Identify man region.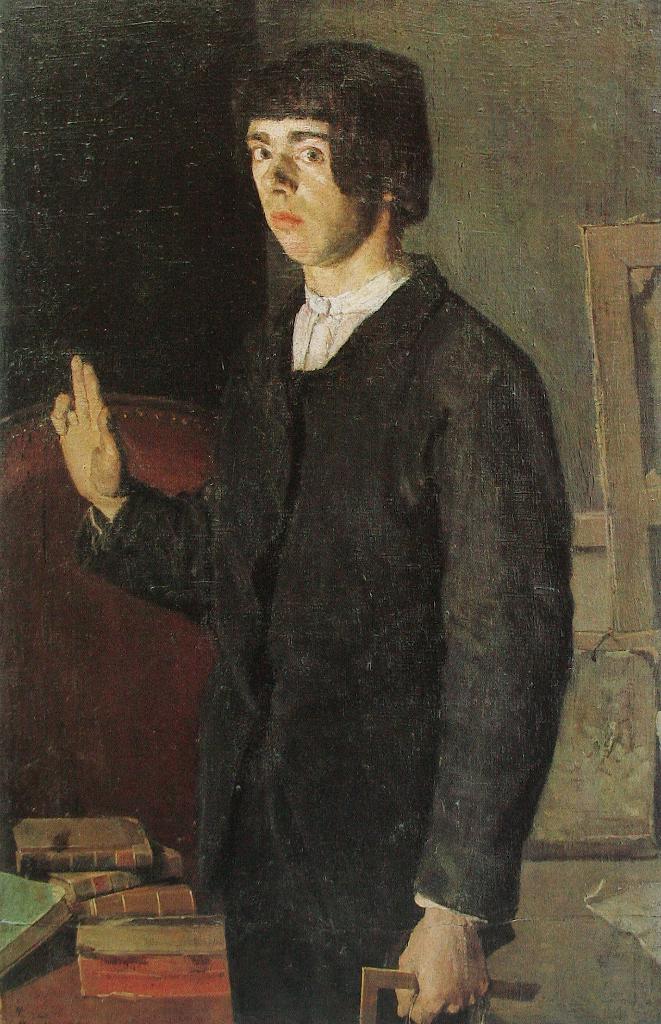
Region: bbox=[104, 65, 593, 979].
